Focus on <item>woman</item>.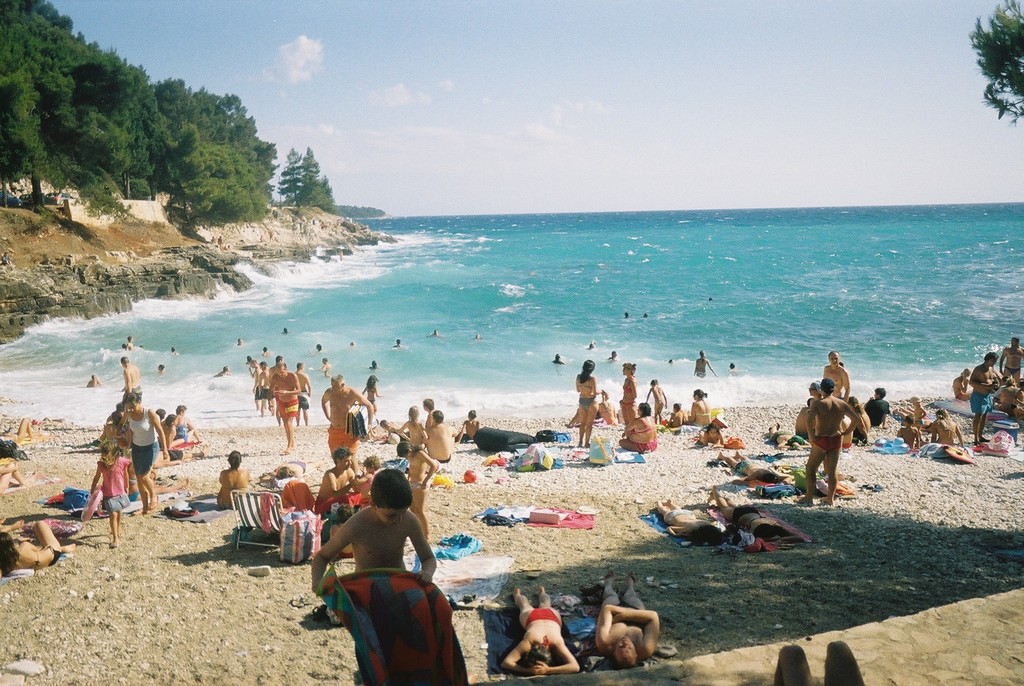
Focused at detection(125, 386, 168, 524).
